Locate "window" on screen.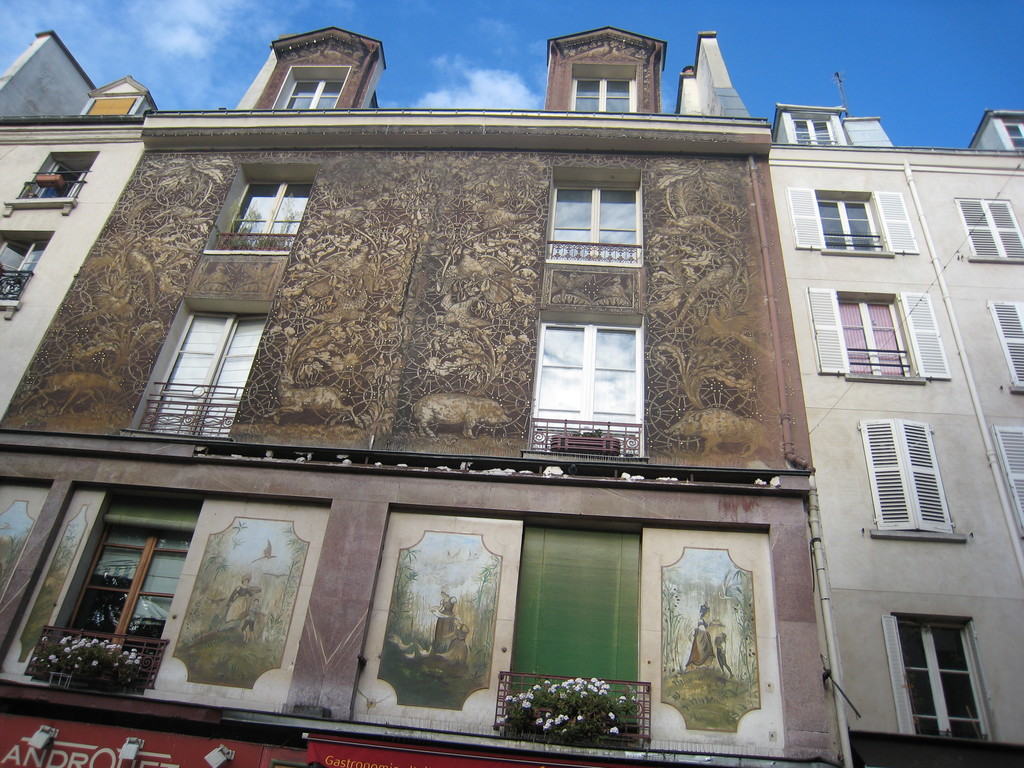
On screen at <bbox>545, 173, 652, 271</bbox>.
